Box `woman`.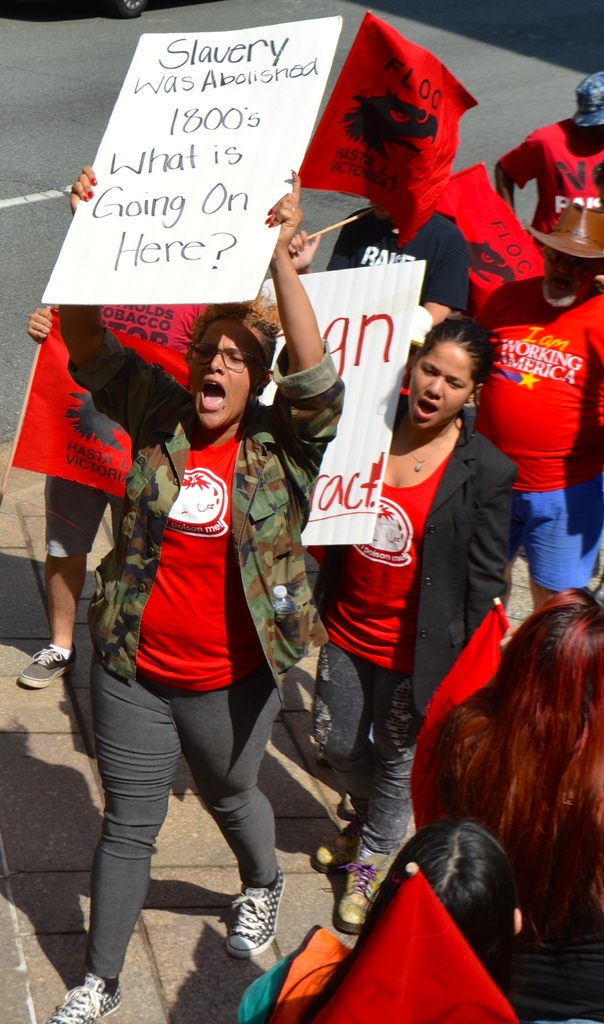
bbox(425, 605, 603, 938).
